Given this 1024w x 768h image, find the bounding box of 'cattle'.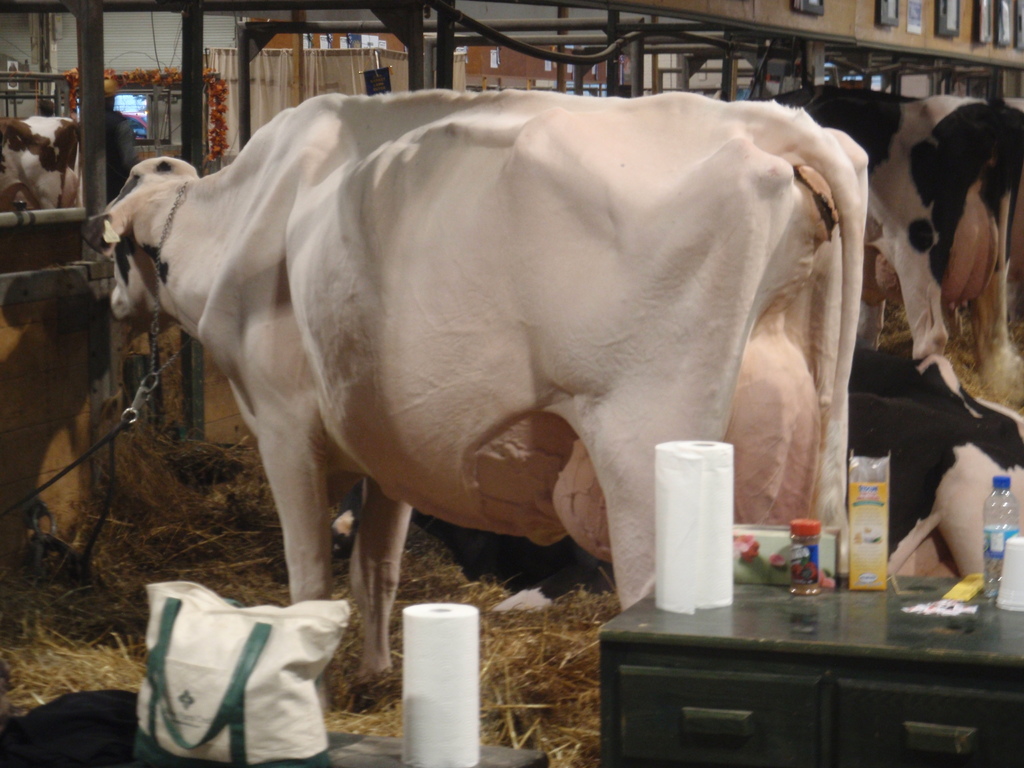
x1=105 y1=78 x2=899 y2=709.
